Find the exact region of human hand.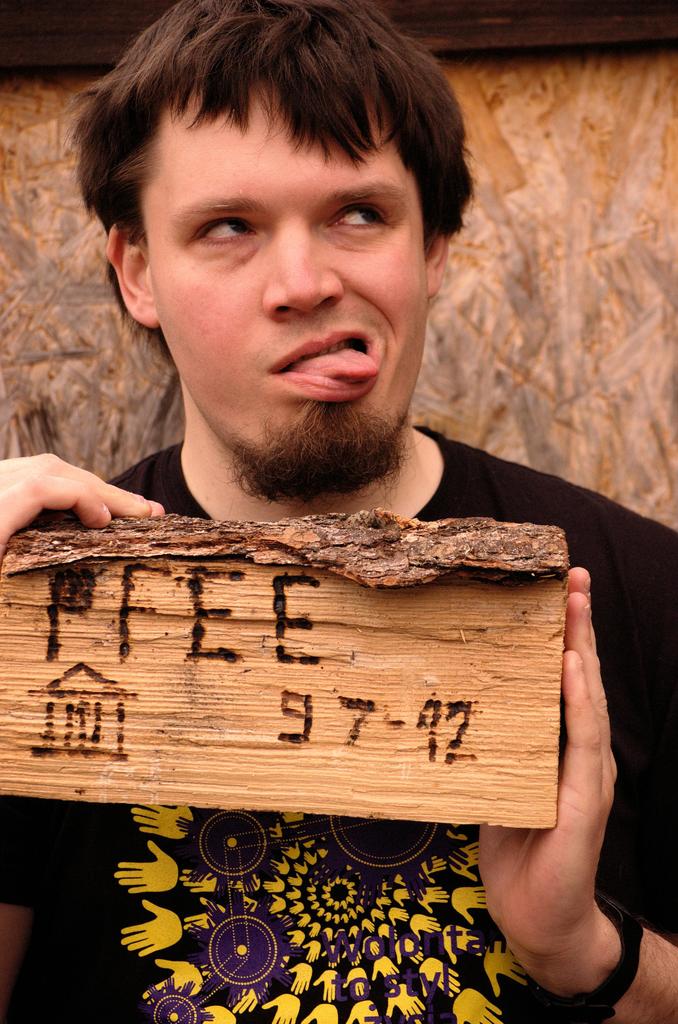
Exact region: [479,568,622,975].
